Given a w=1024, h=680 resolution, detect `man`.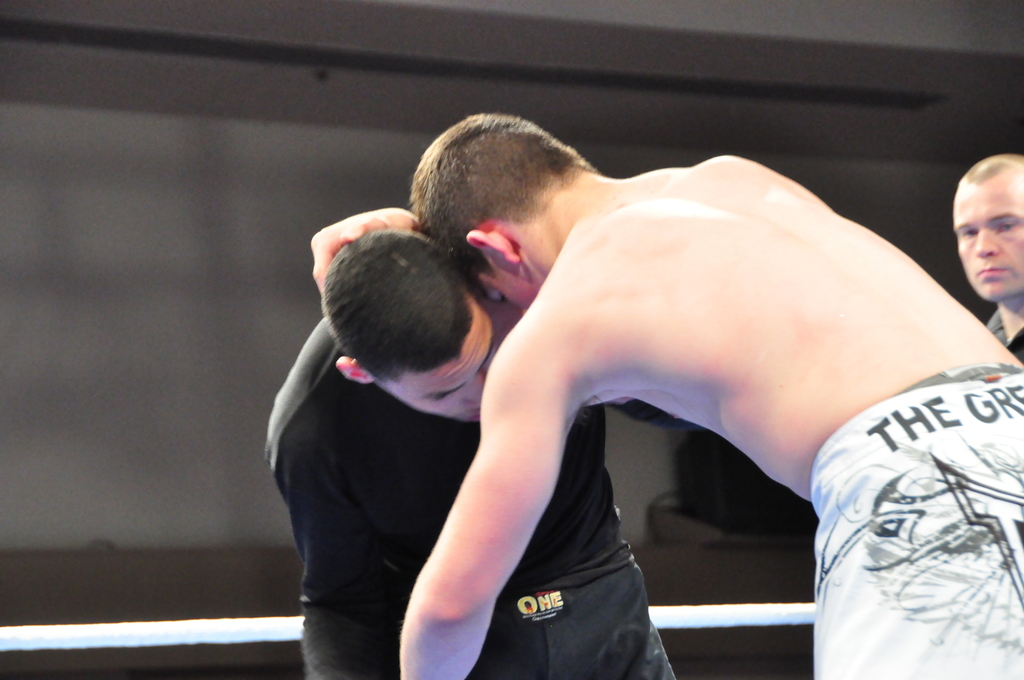
crop(947, 151, 1023, 370).
